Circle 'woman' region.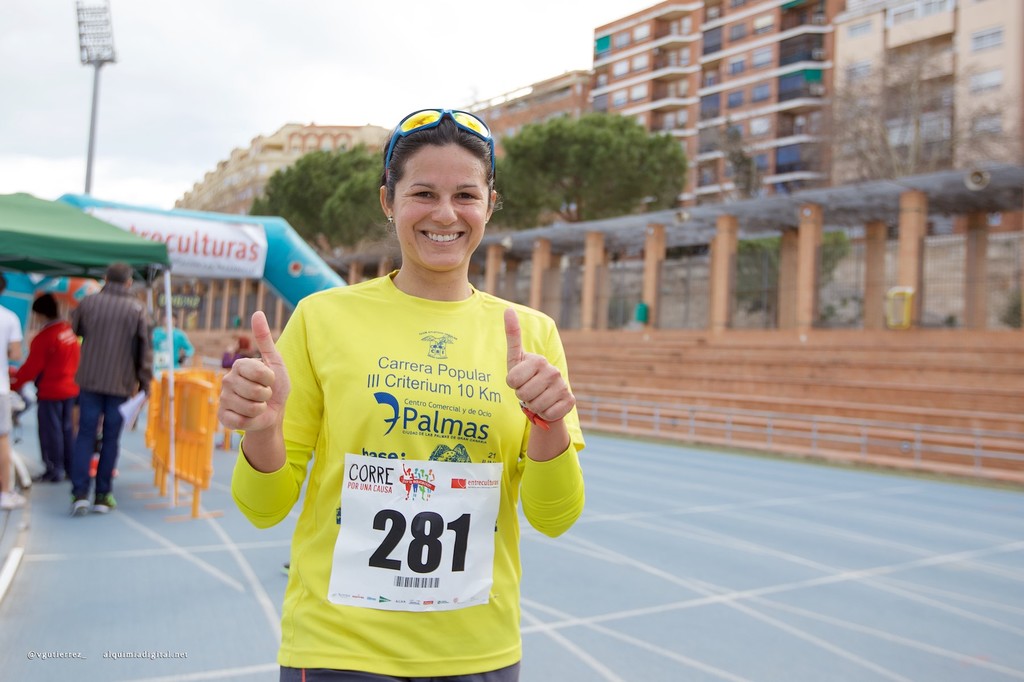
Region: BBox(234, 110, 586, 674).
